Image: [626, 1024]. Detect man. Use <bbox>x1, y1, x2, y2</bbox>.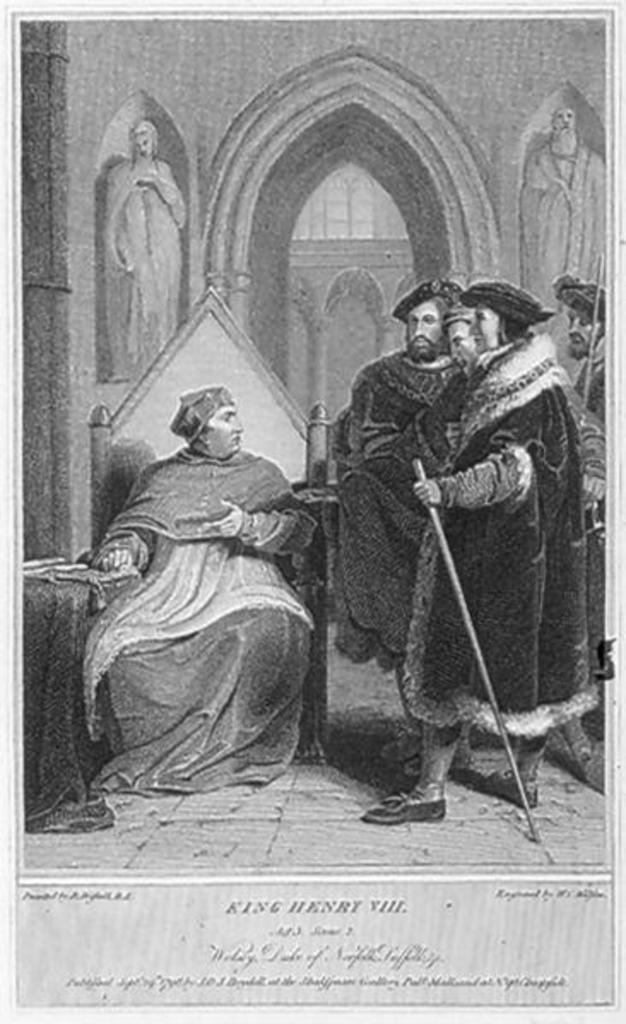
<bbox>518, 104, 605, 311</bbox>.
